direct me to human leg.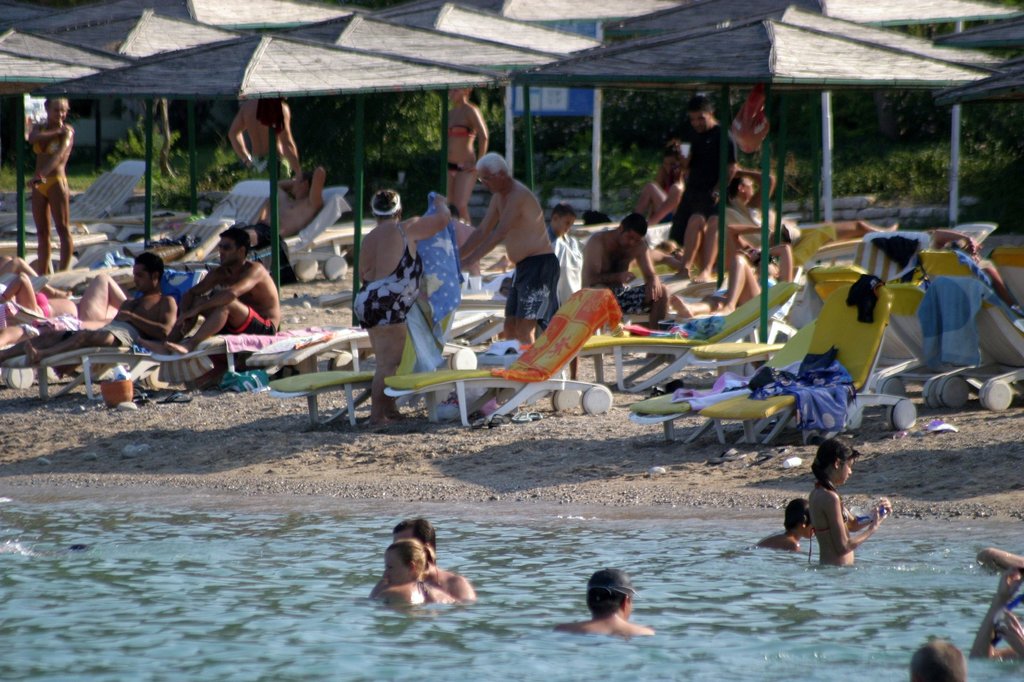
Direction: bbox(80, 271, 125, 320).
